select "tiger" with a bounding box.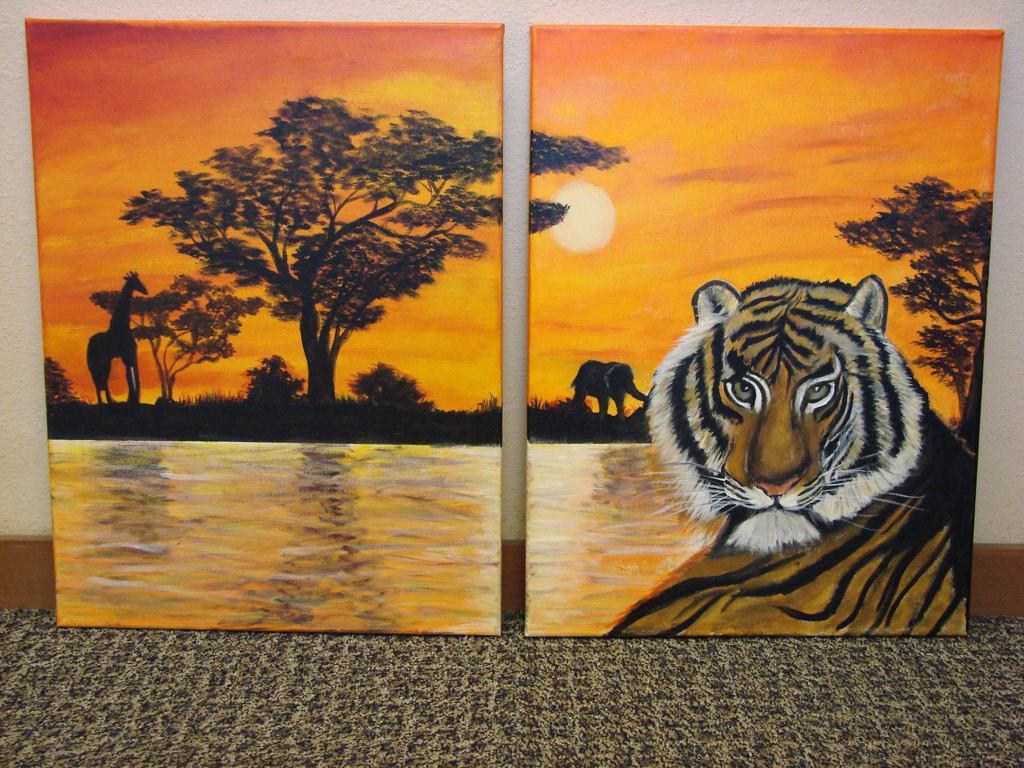
{"left": 612, "top": 278, "right": 979, "bottom": 634}.
